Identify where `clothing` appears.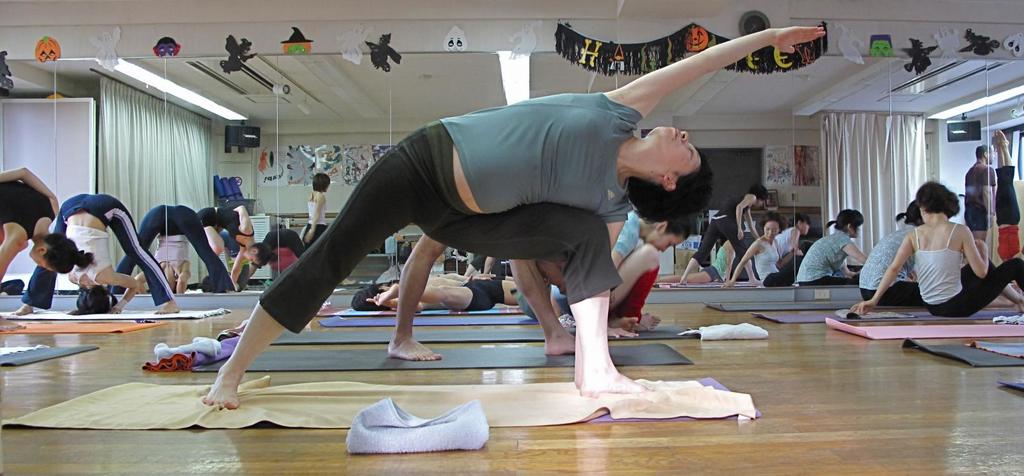
Appears at [694, 188, 753, 261].
